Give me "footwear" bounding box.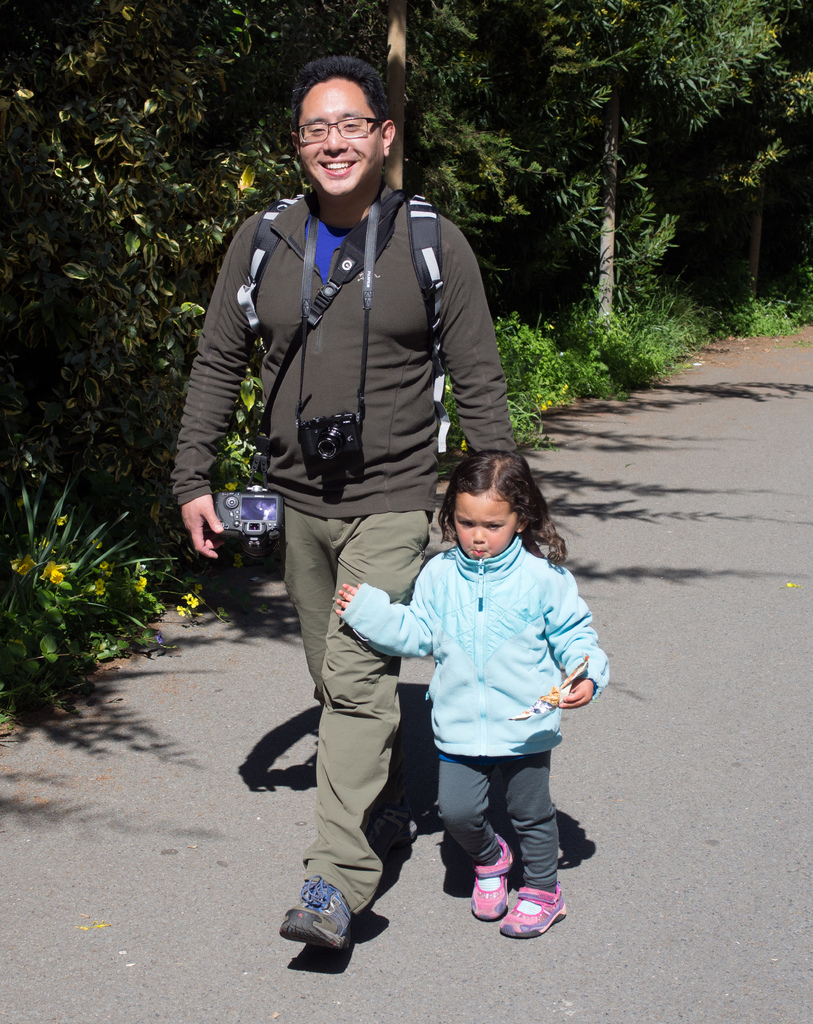
l=279, t=884, r=373, b=970.
